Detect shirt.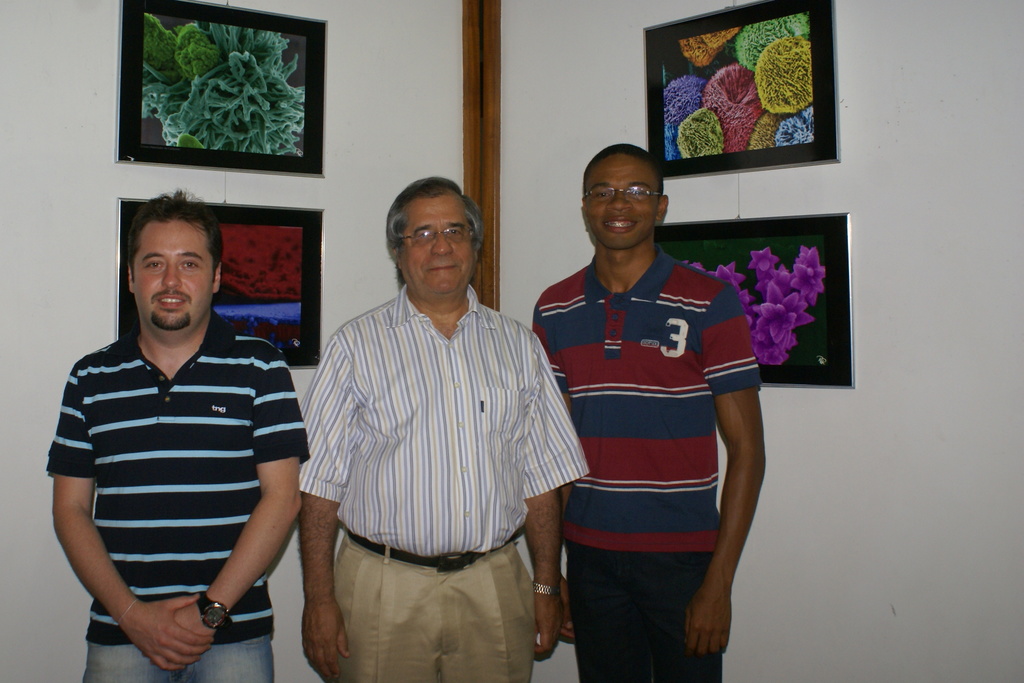
Detected at detection(298, 281, 589, 561).
